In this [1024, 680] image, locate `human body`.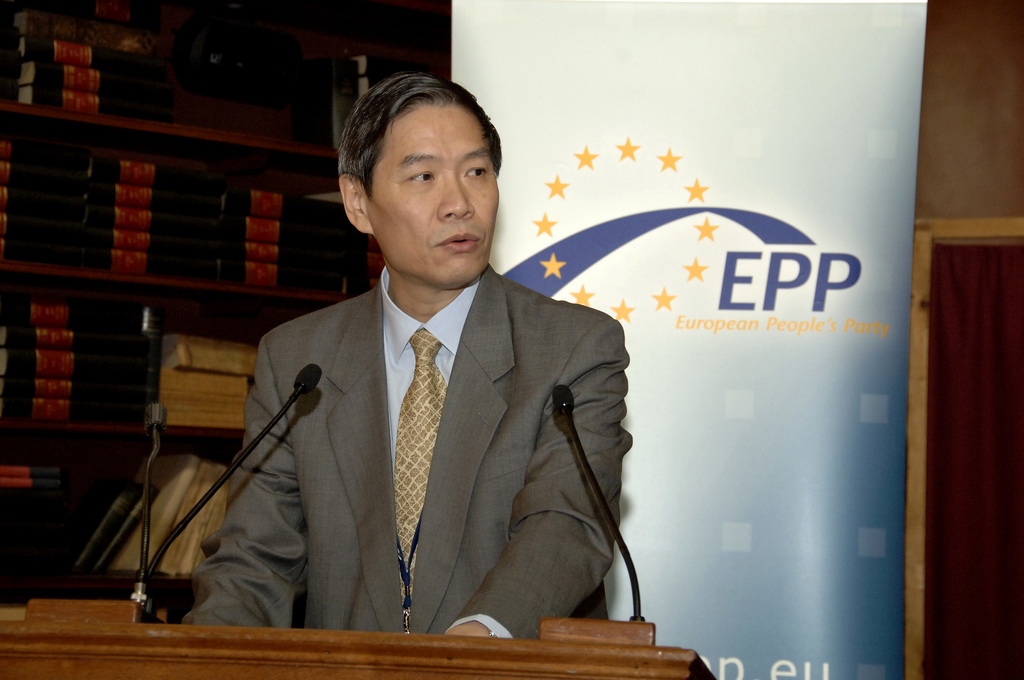
Bounding box: bbox=(186, 148, 628, 672).
